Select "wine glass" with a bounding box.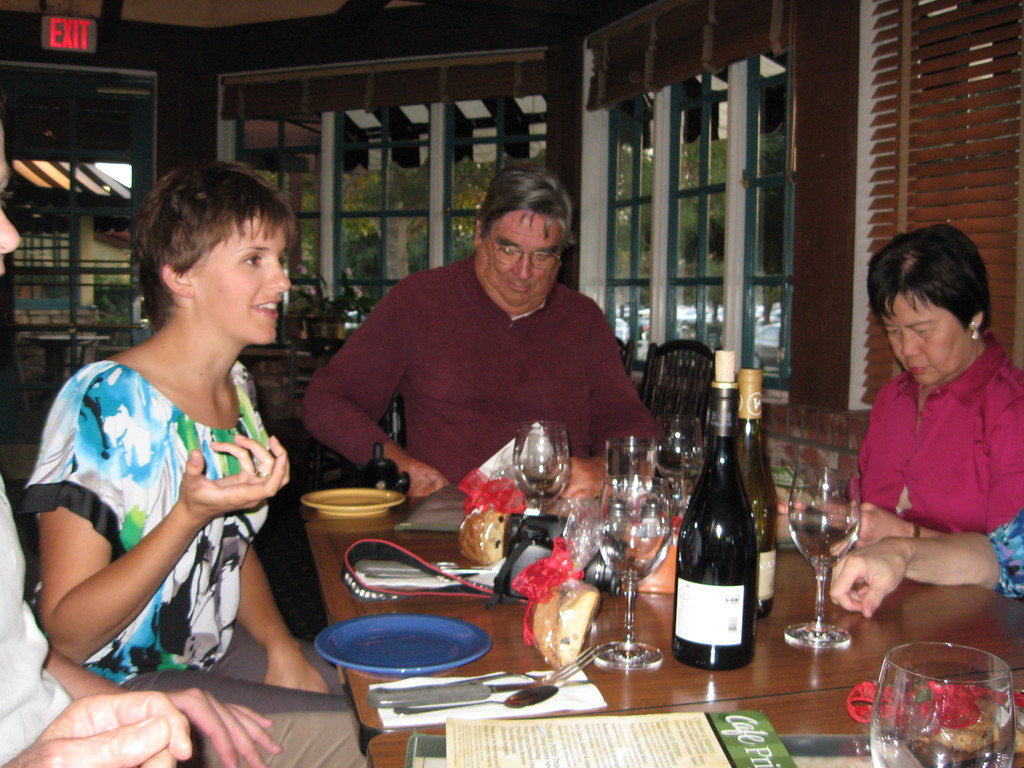
(x1=788, y1=465, x2=851, y2=647).
